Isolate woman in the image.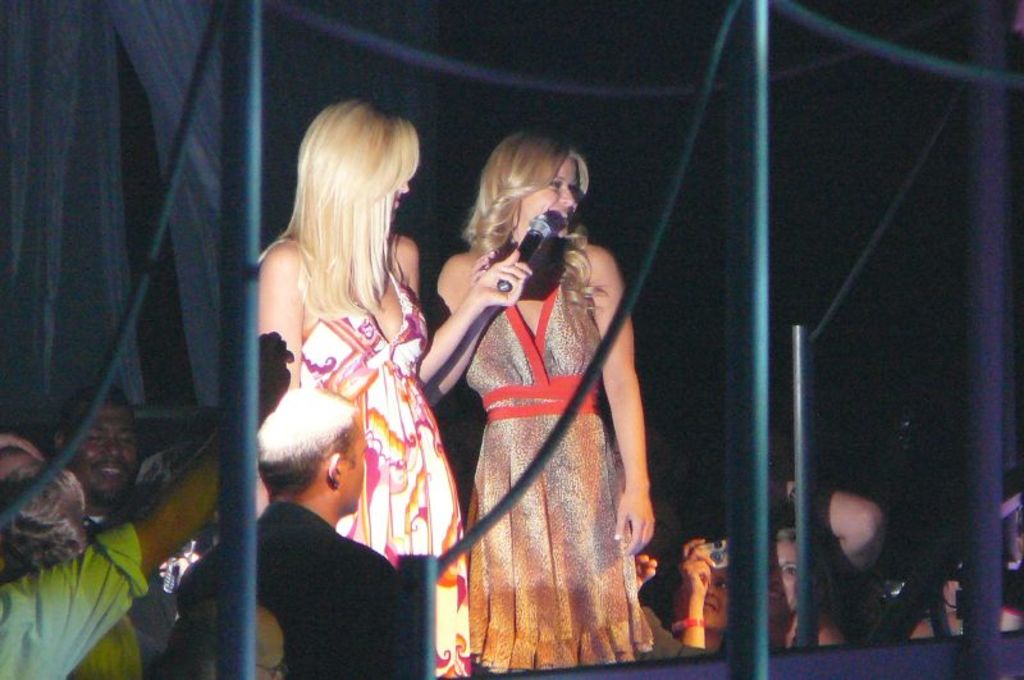
Isolated region: bbox=[760, 537, 845, 651].
